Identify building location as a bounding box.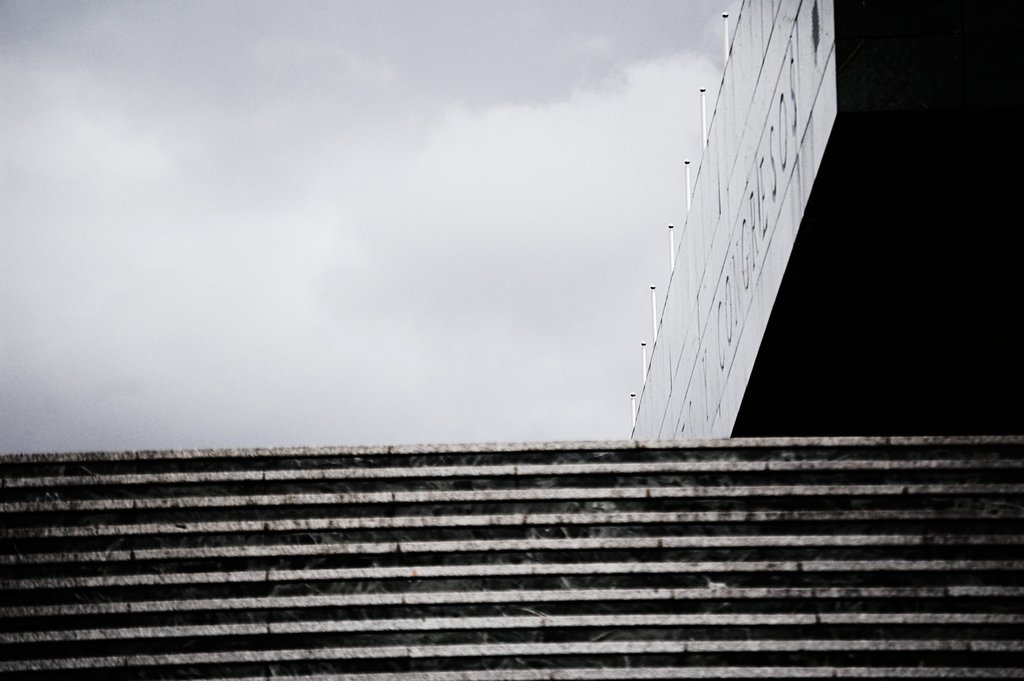
630, 0, 1023, 434.
